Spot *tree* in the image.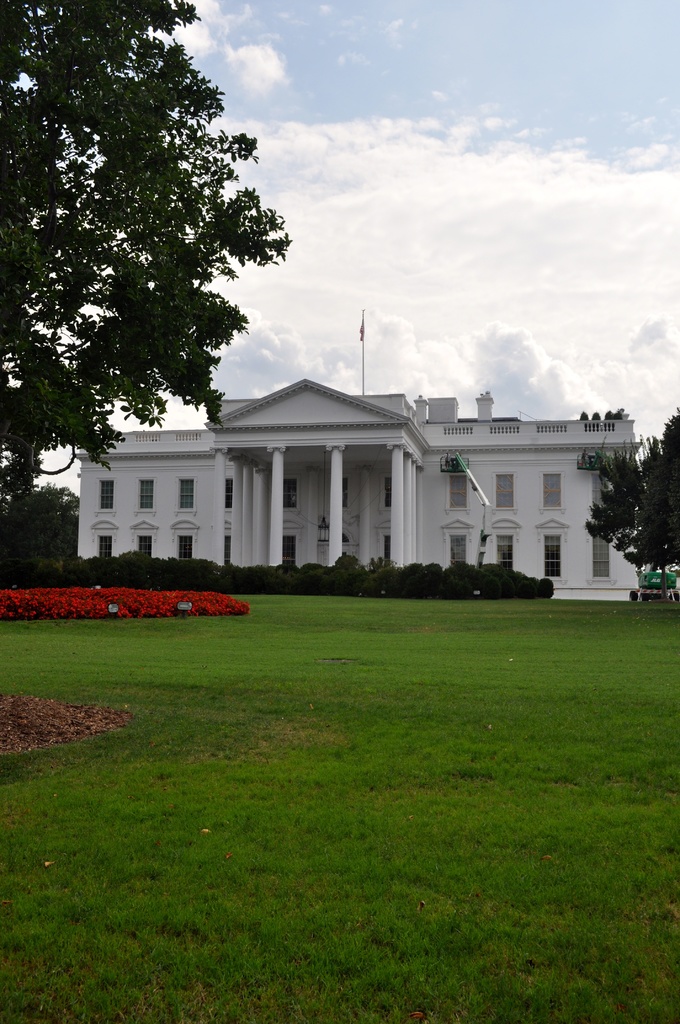
*tree* found at BBox(22, 29, 293, 485).
